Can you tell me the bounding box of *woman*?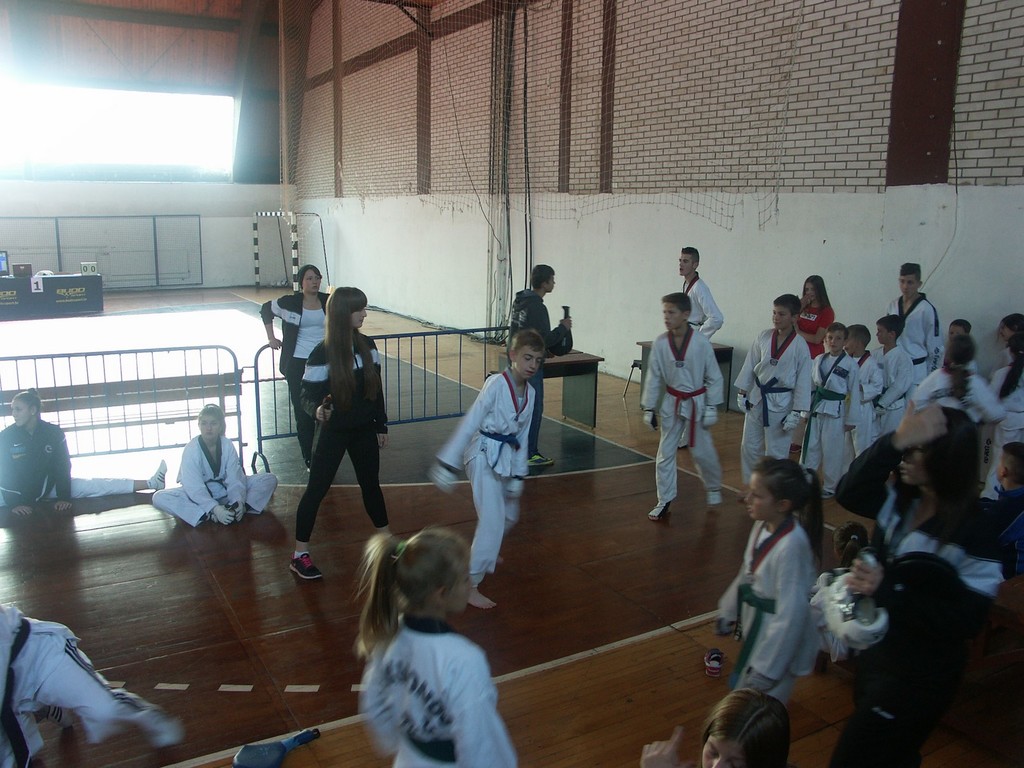
(257, 266, 329, 474).
